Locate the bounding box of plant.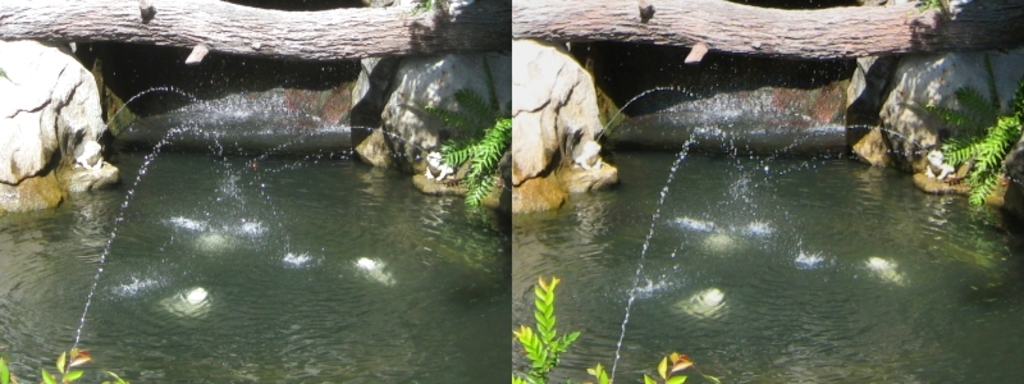
Bounding box: [914, 84, 1023, 209].
